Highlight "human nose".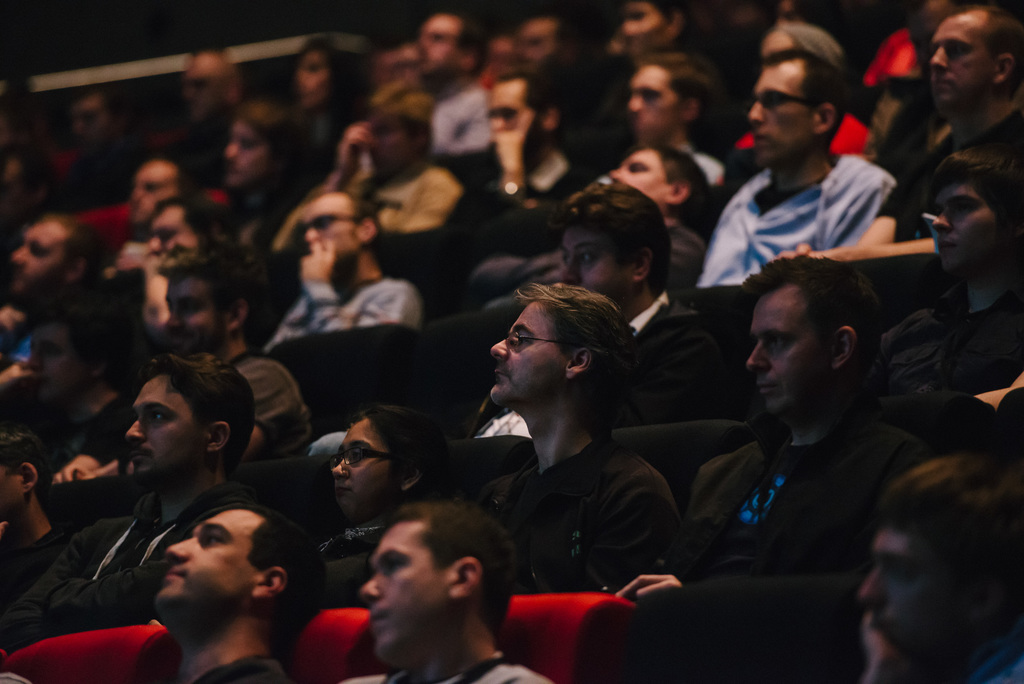
Highlighted region: [left=746, top=339, right=774, bottom=373].
